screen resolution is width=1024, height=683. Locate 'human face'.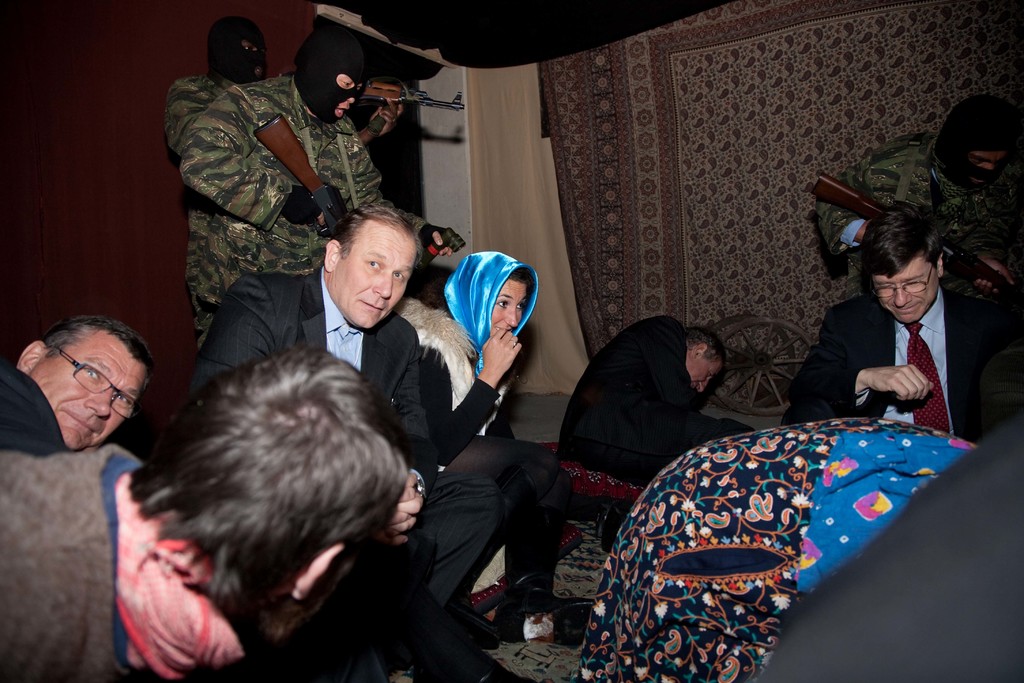
874 261 940 323.
